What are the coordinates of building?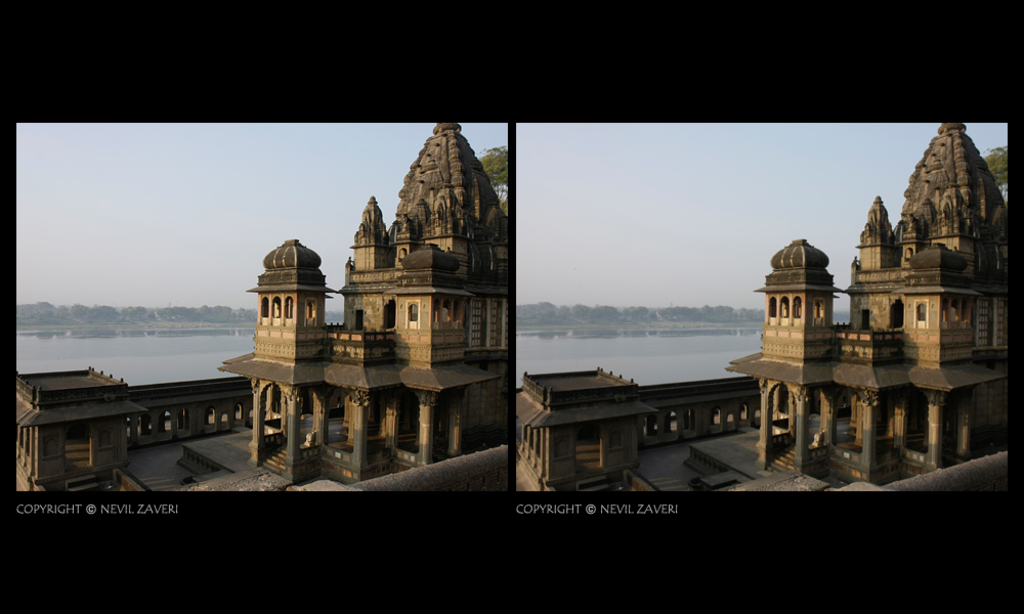
<box>223,122,508,489</box>.
